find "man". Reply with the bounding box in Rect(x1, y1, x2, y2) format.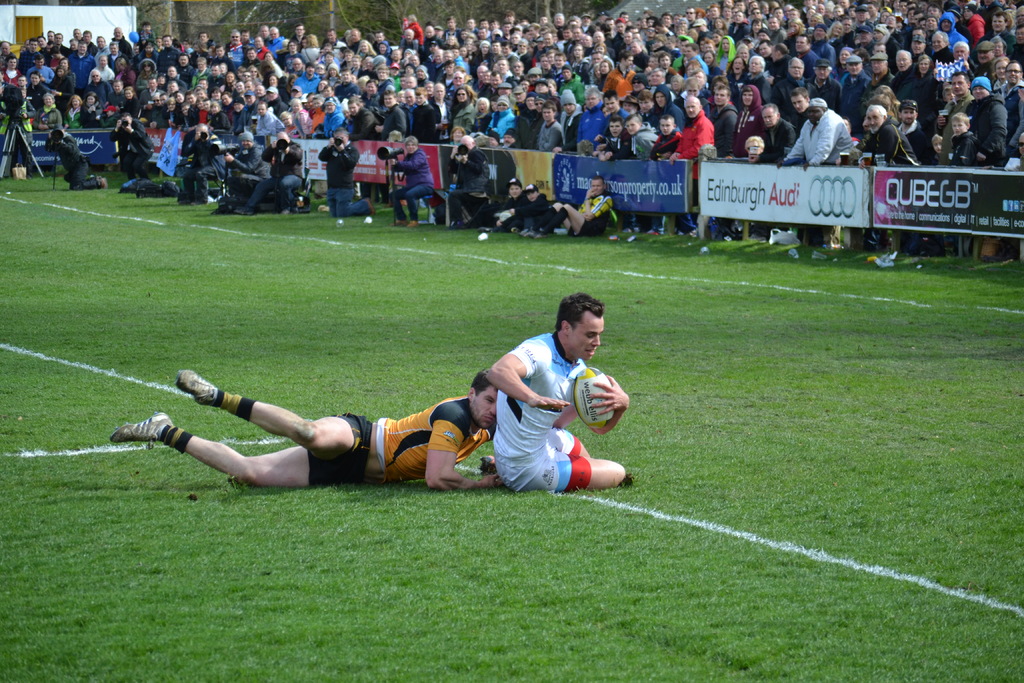
Rect(598, 87, 627, 138).
